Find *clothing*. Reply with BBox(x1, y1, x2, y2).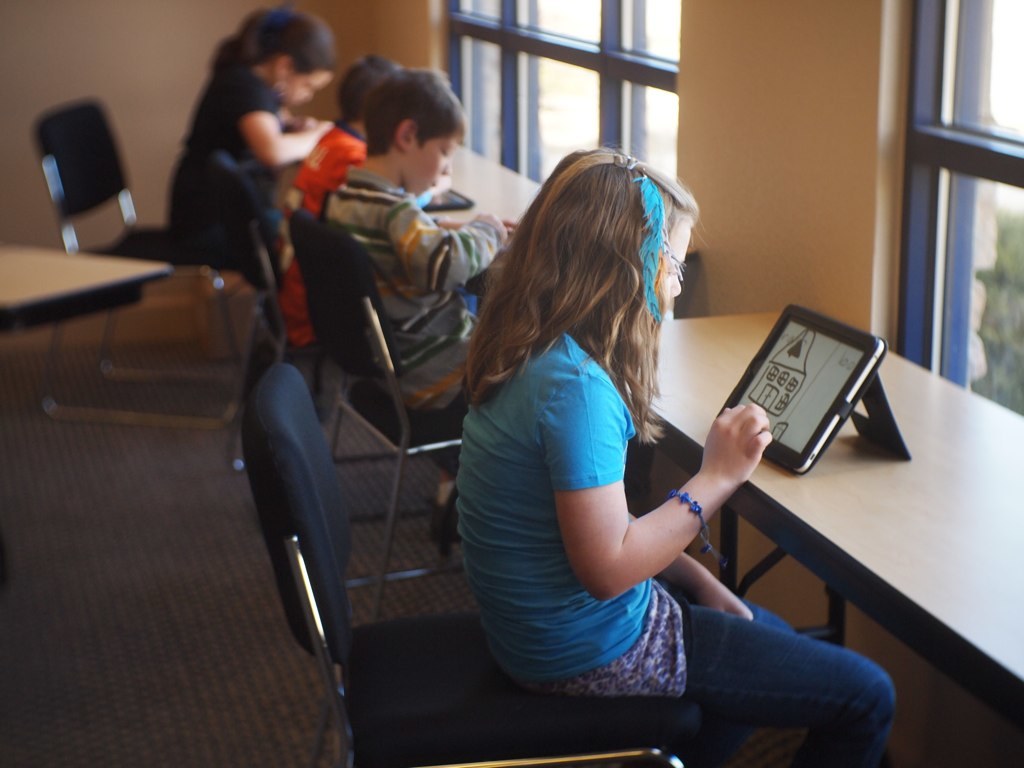
BBox(457, 333, 652, 679).
